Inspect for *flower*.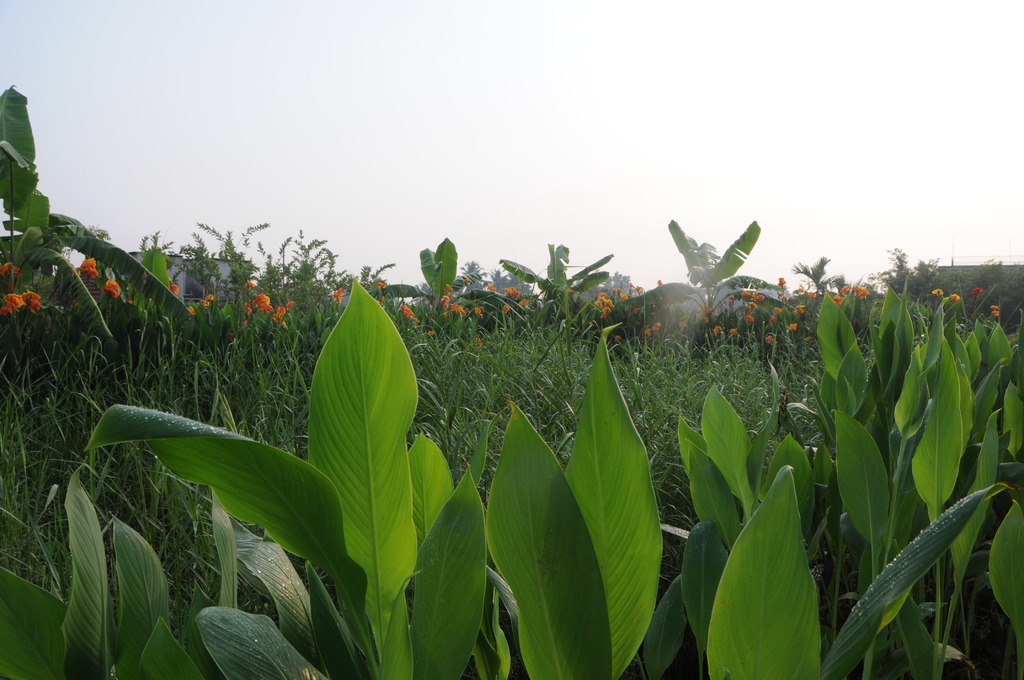
Inspection: BBox(246, 279, 255, 288).
